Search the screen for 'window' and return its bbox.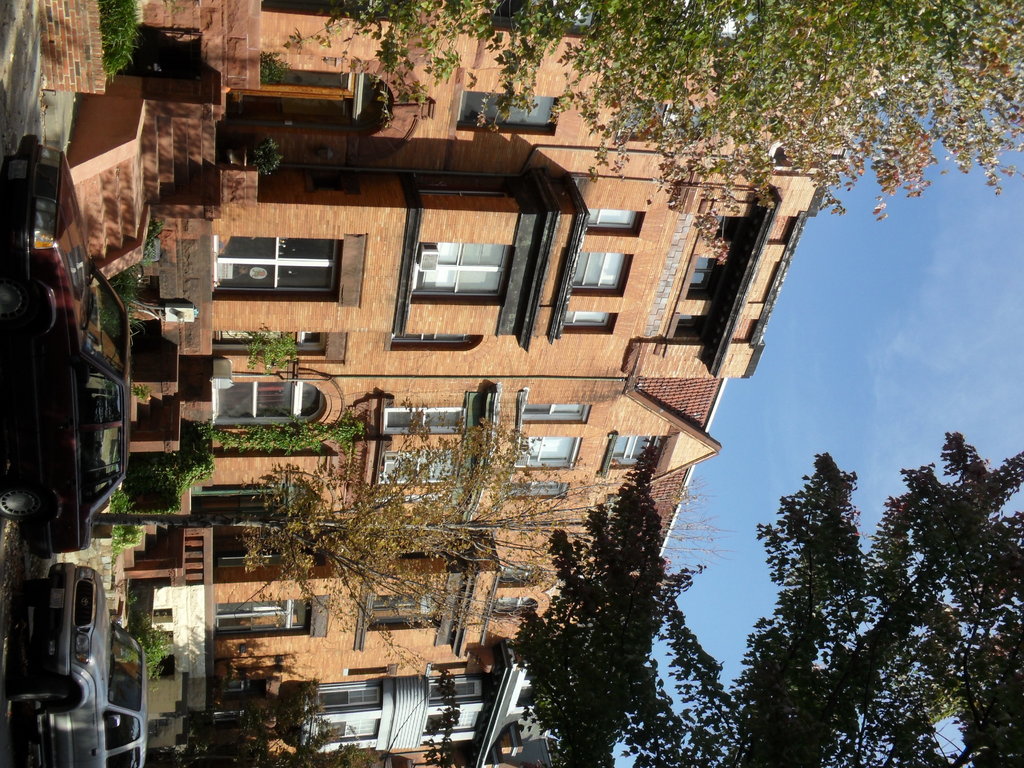
Found: 571:252:629:294.
